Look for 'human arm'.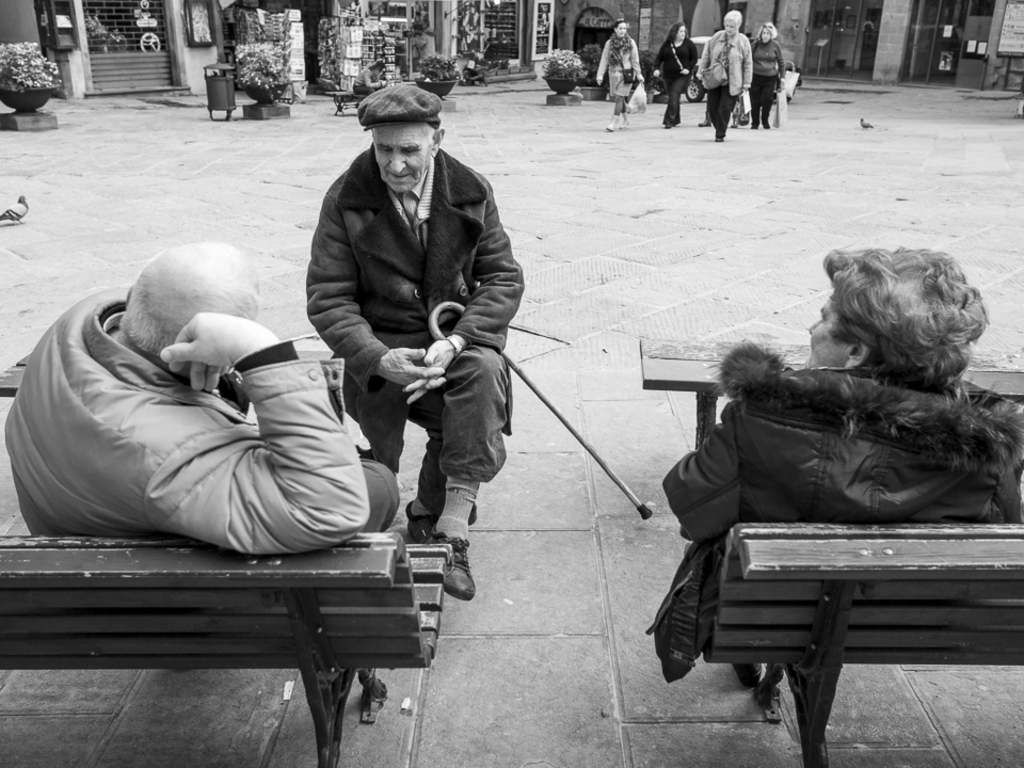
Found: 358:63:391:92.
